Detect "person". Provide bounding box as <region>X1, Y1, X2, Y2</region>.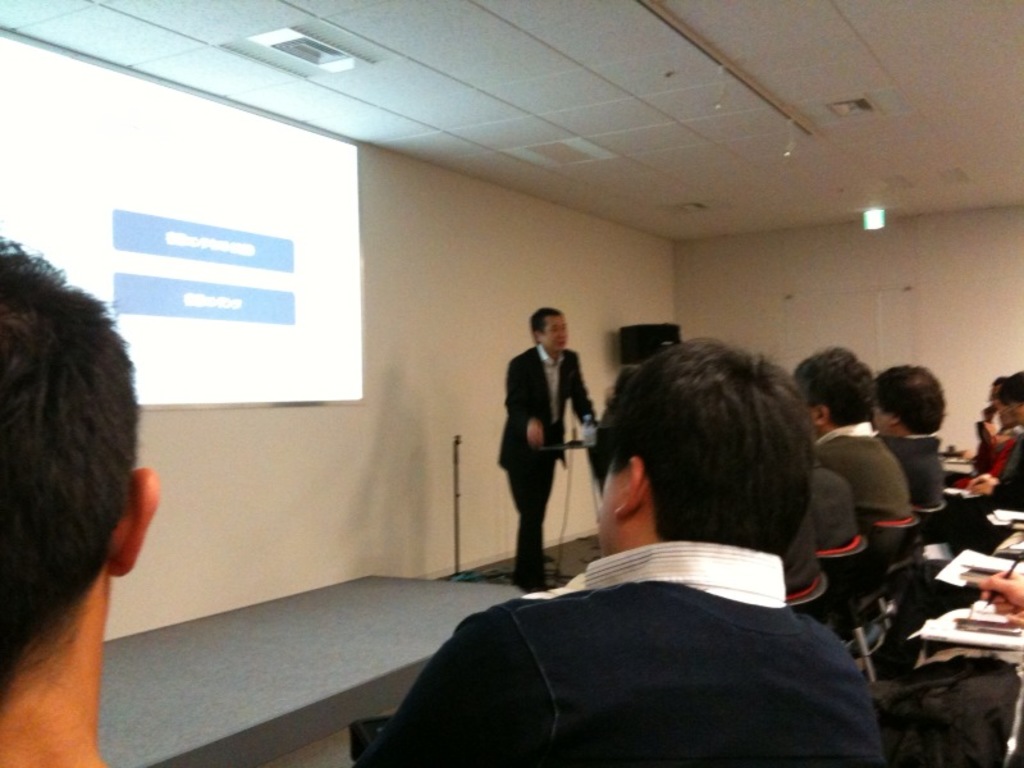
<region>868, 361, 951, 503</region>.
